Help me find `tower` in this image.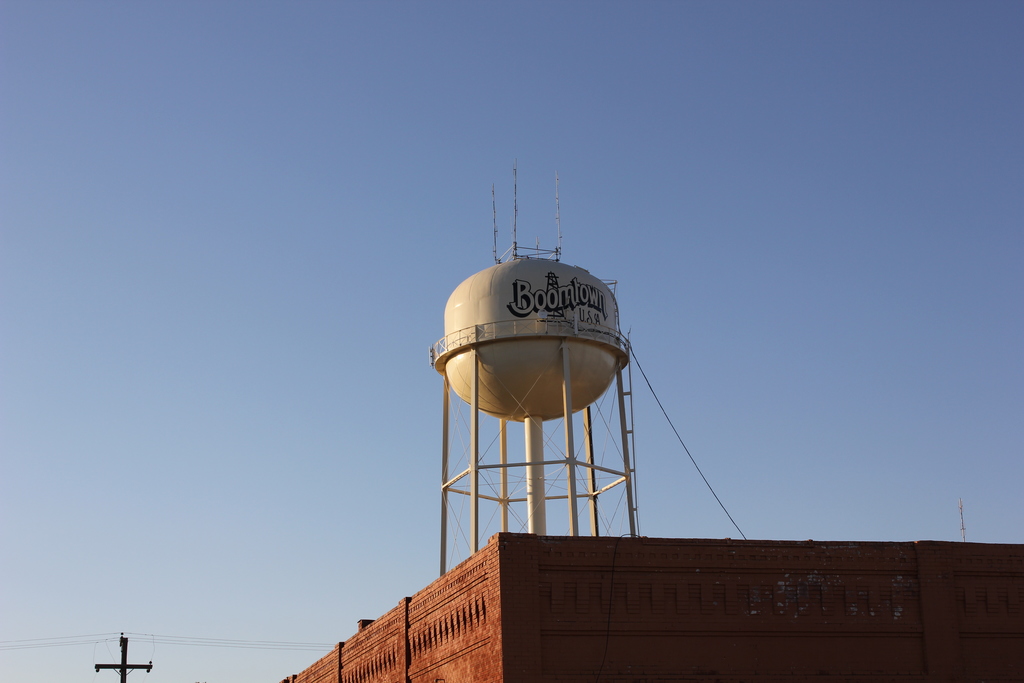
Found it: rect(253, 135, 1023, 682).
